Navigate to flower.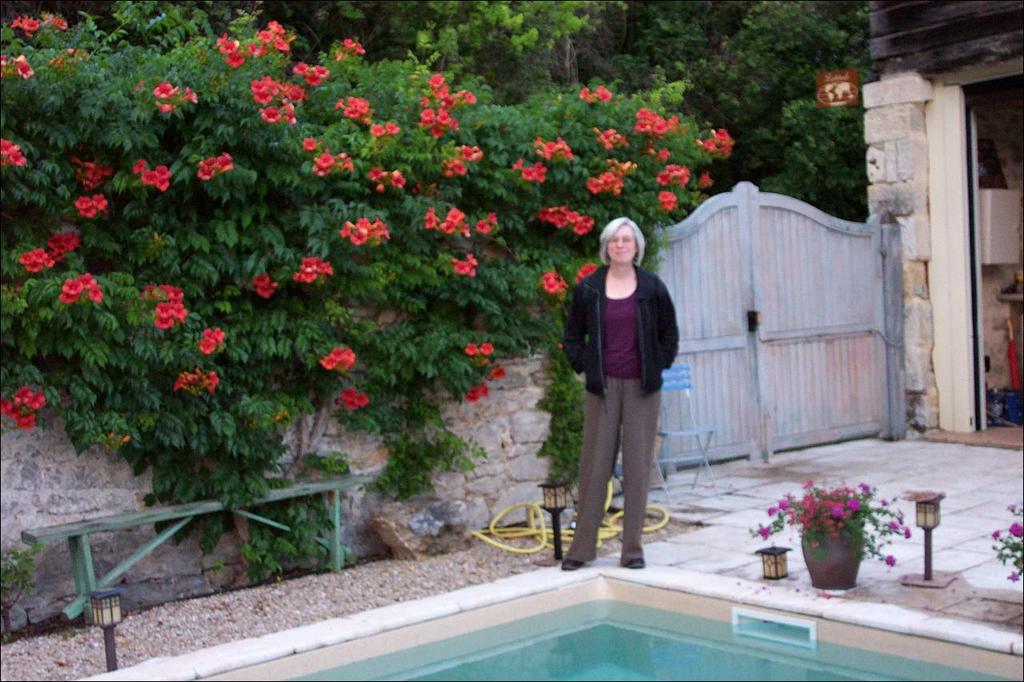
Navigation target: (269,21,282,32).
